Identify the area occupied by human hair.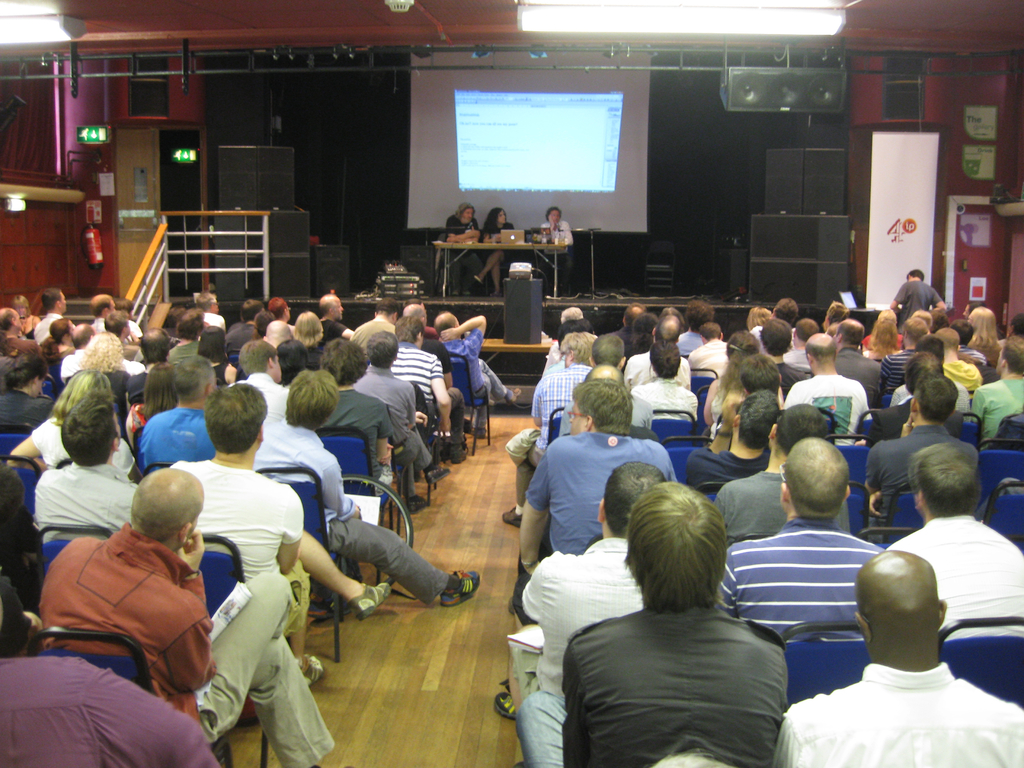
Area: pyautogui.locateOnScreen(967, 302, 987, 317).
